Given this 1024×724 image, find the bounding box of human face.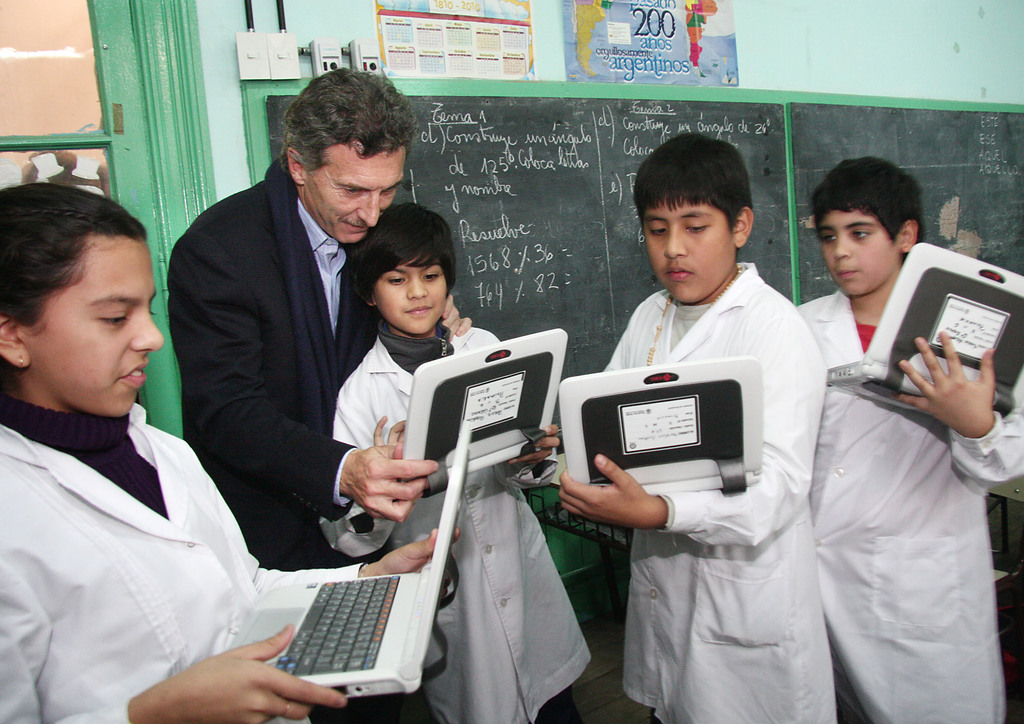
(303, 135, 406, 245).
